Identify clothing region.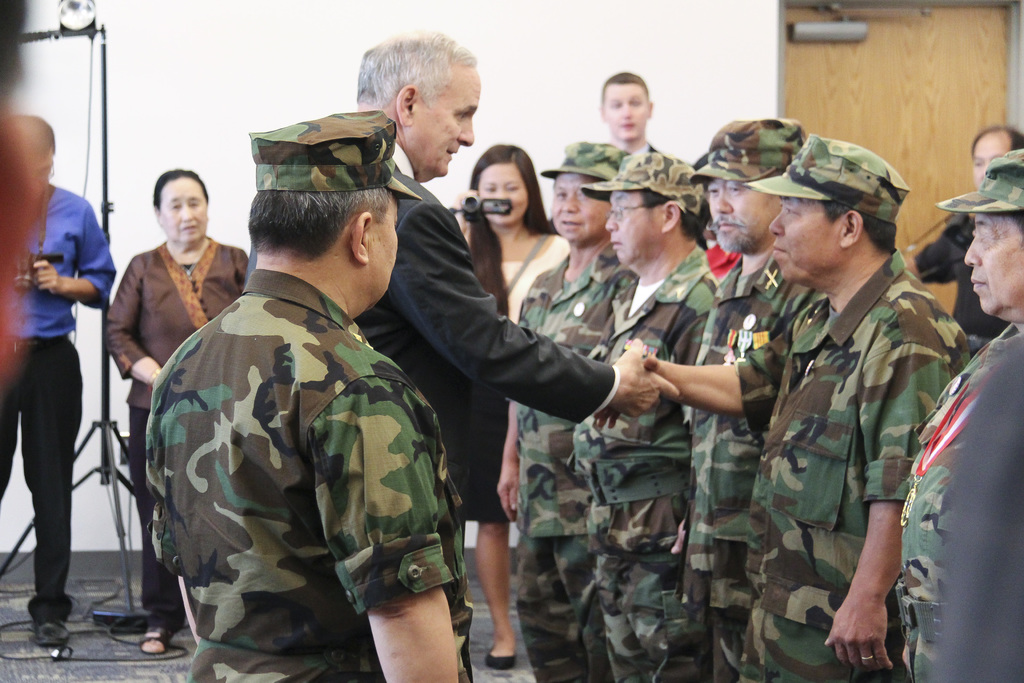
Region: 737, 252, 965, 682.
